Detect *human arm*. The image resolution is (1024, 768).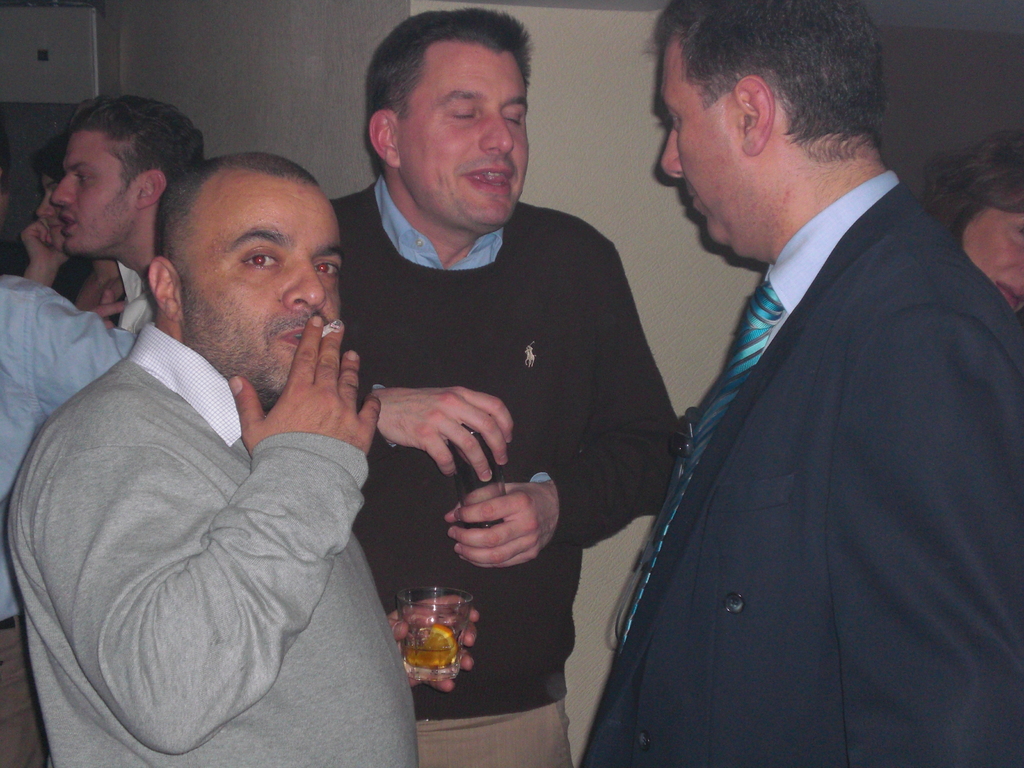
crop(32, 315, 383, 755).
